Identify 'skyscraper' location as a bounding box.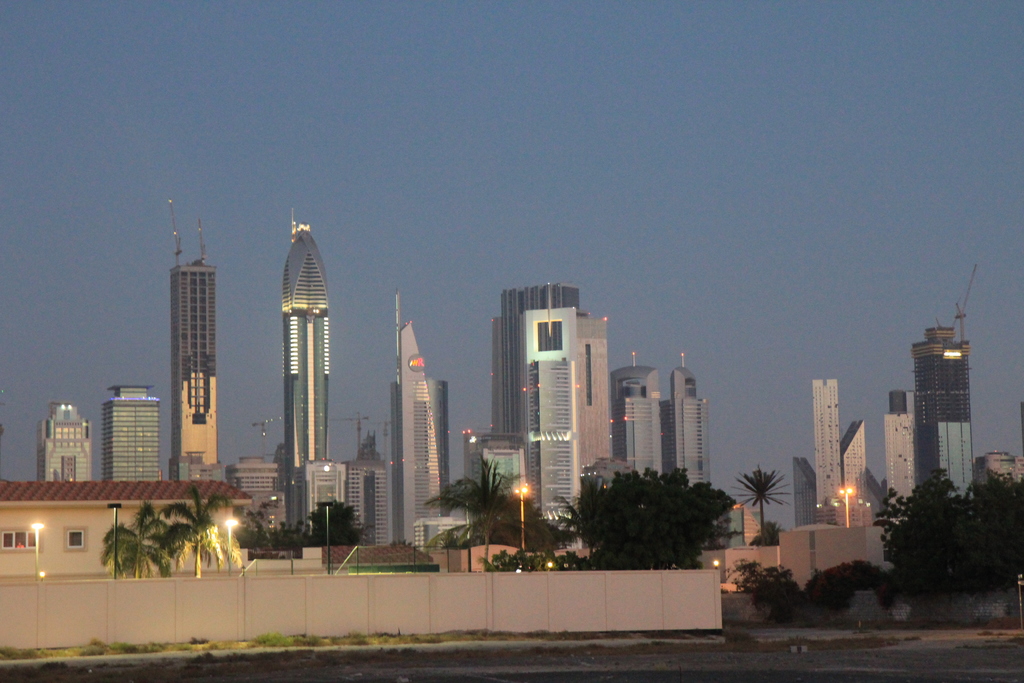
[102,379,167,484].
